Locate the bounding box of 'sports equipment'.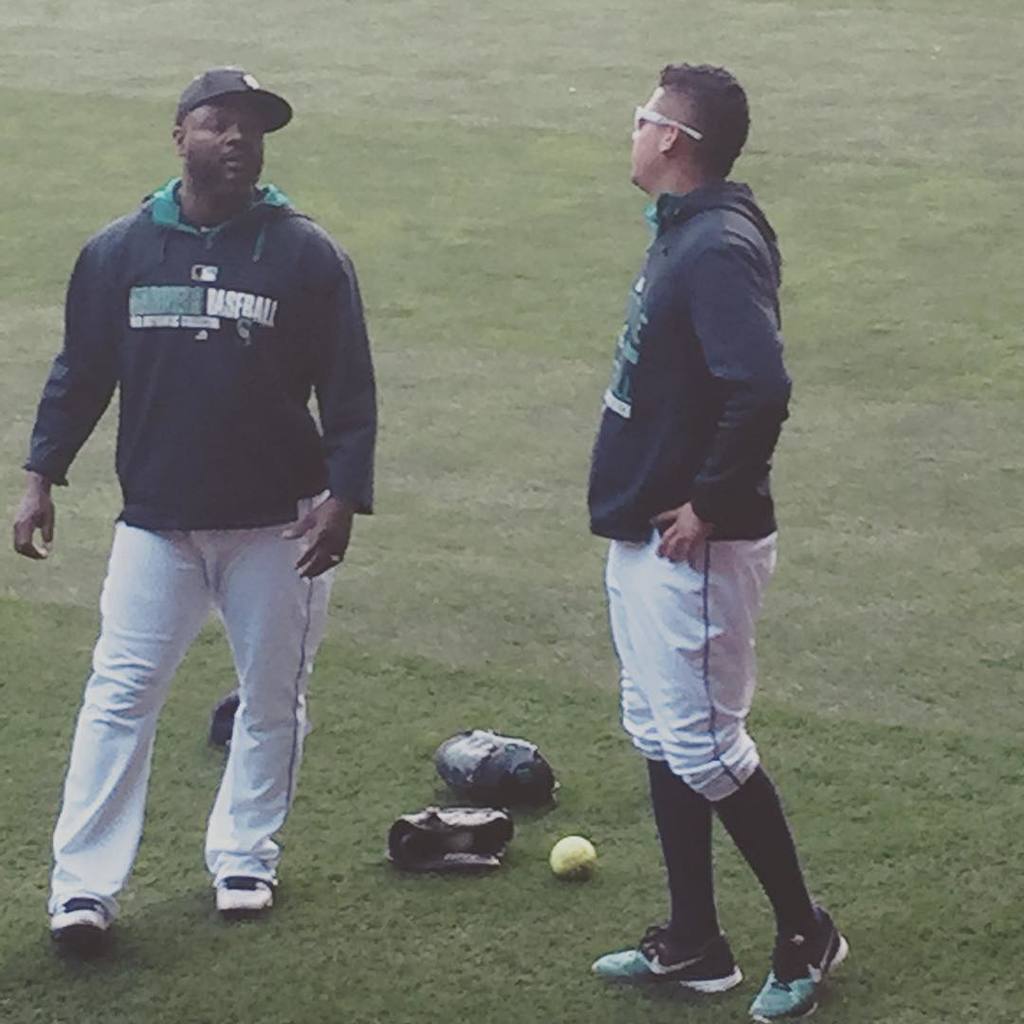
Bounding box: detection(551, 842, 599, 883).
